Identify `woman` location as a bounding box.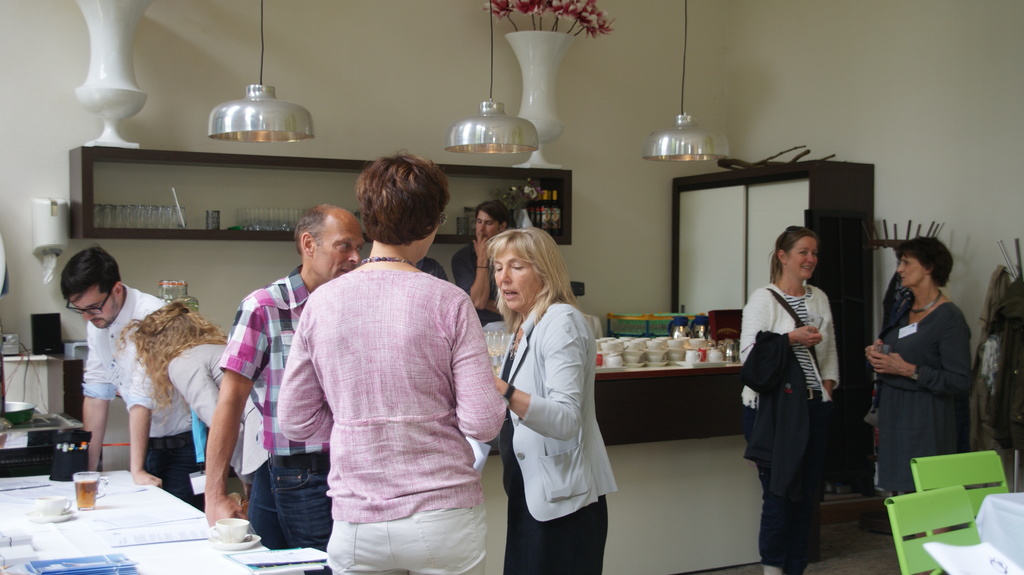
<region>738, 224, 838, 574</region>.
